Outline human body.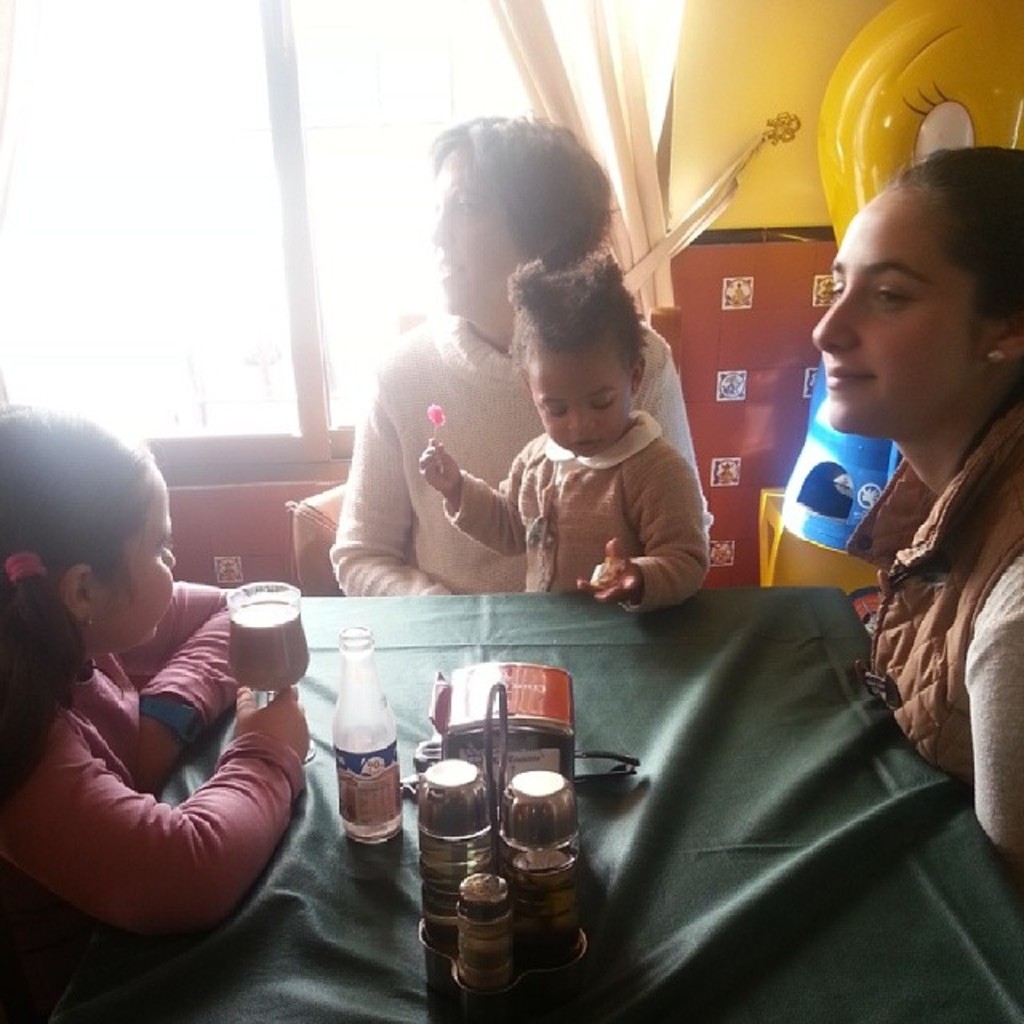
Outline: 418,251,714,614.
